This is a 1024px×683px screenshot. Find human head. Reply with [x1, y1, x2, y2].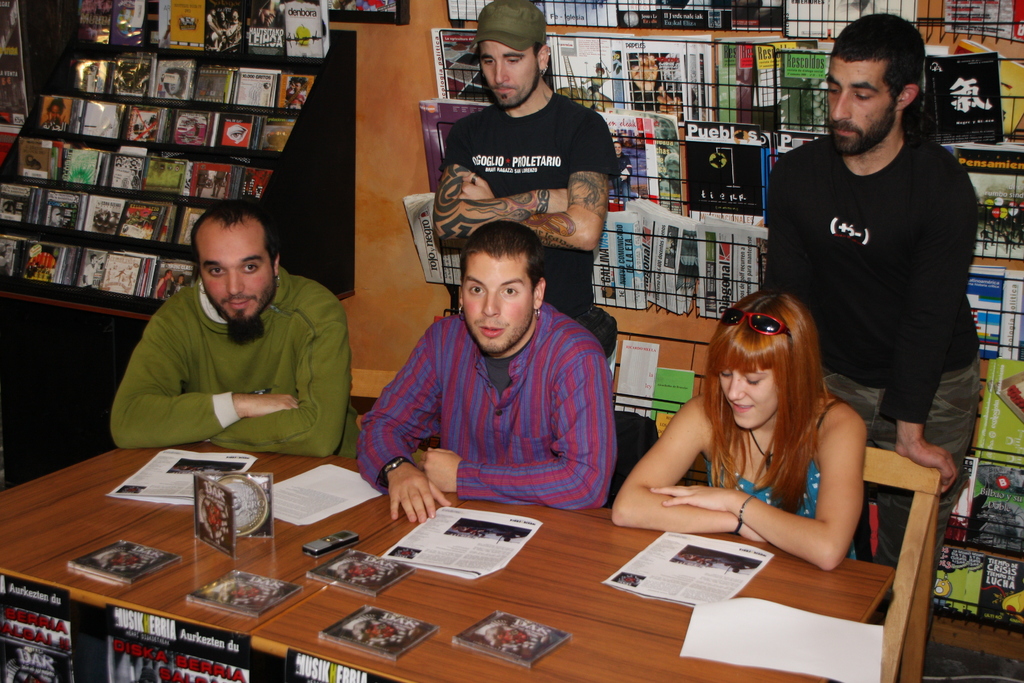
[295, 81, 301, 94].
